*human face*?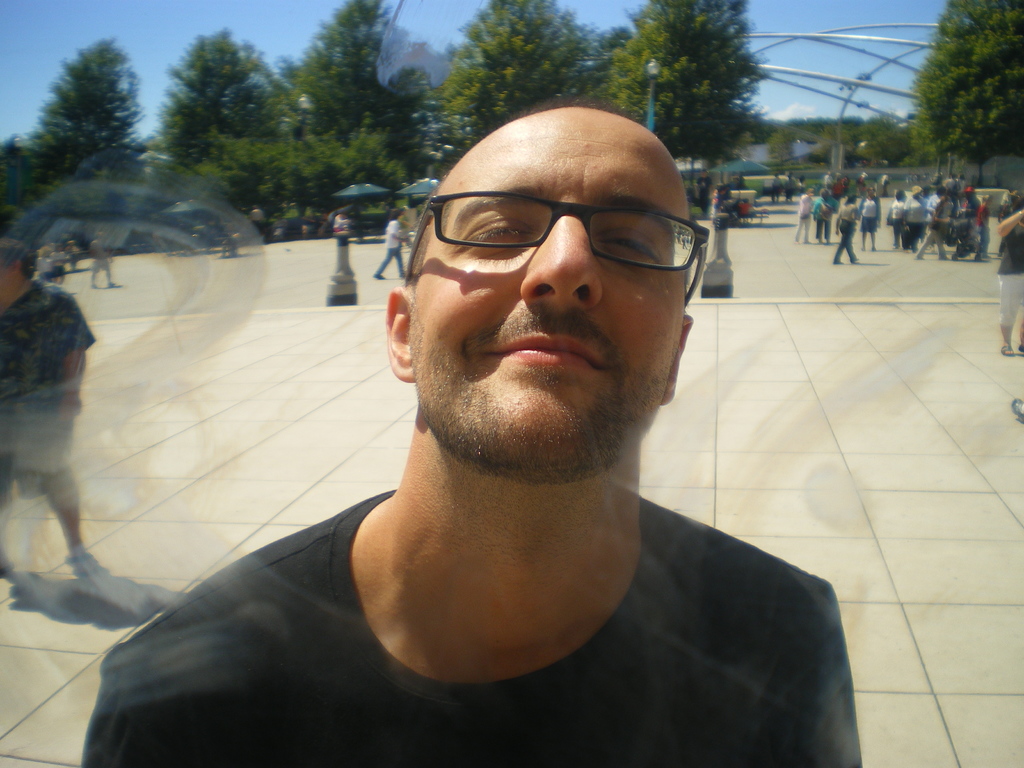
{"left": 410, "top": 108, "right": 682, "bottom": 476}
